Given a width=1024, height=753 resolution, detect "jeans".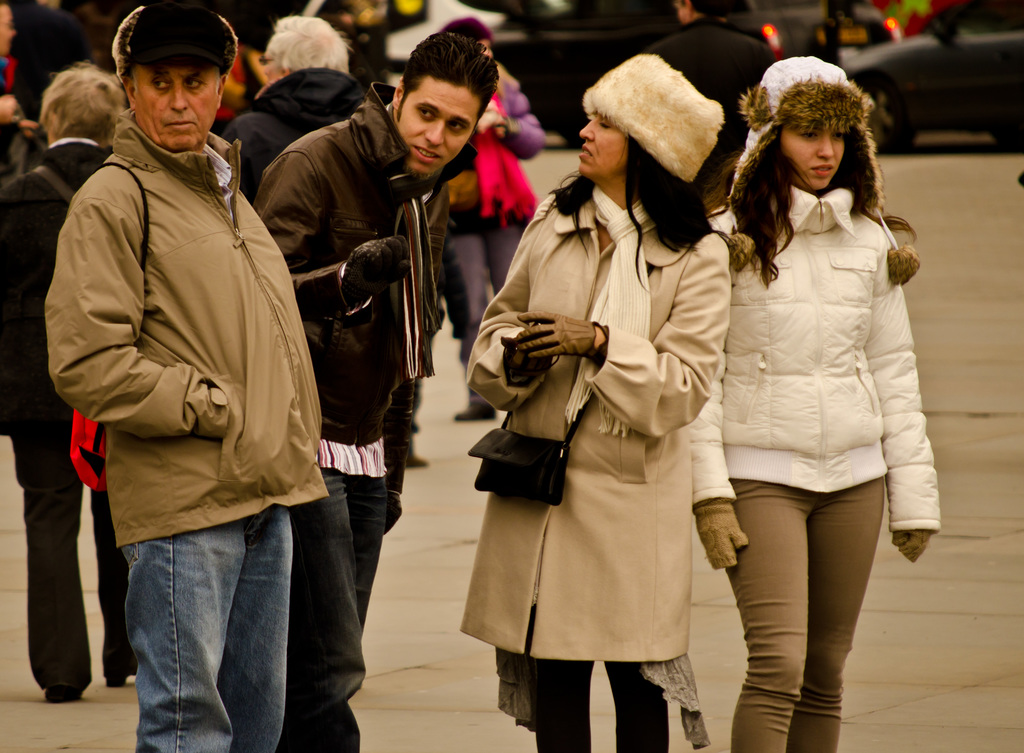
BBox(119, 509, 297, 752).
